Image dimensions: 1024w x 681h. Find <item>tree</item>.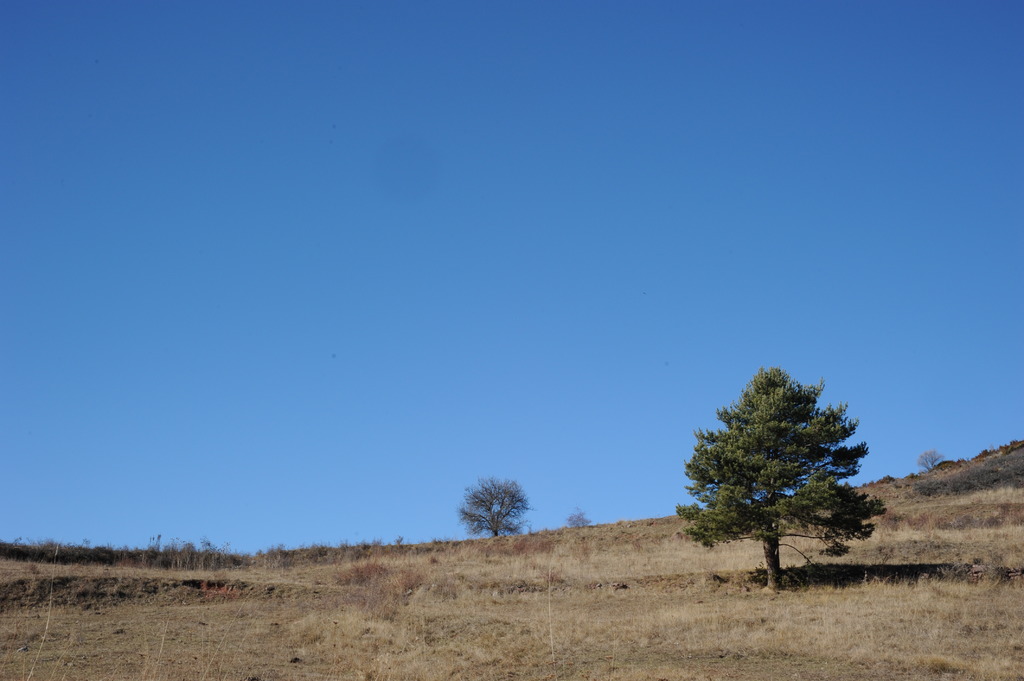
bbox=[685, 355, 878, 584].
